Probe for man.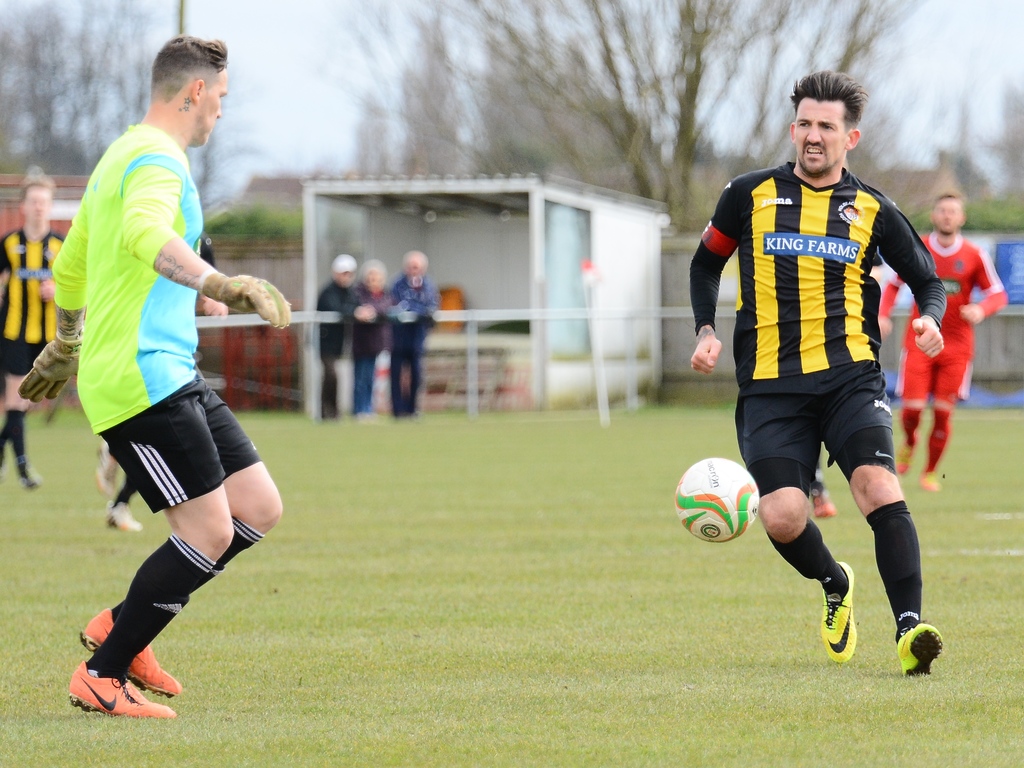
Probe result: bbox(88, 230, 227, 529).
